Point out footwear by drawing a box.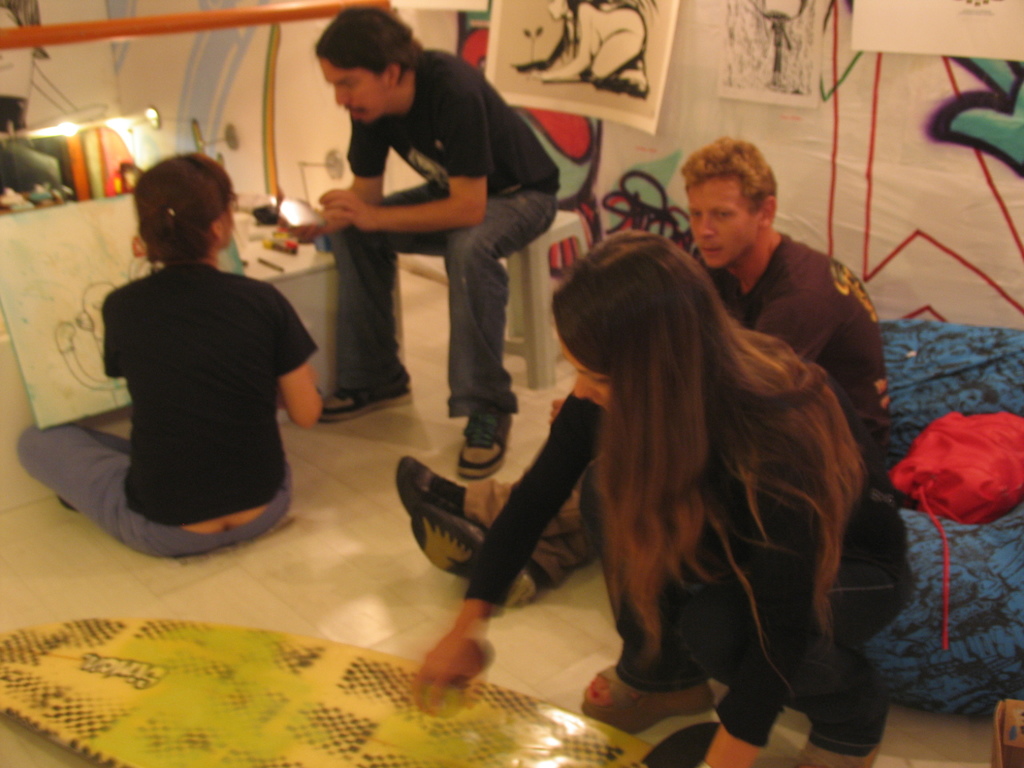
crop(789, 742, 876, 767).
